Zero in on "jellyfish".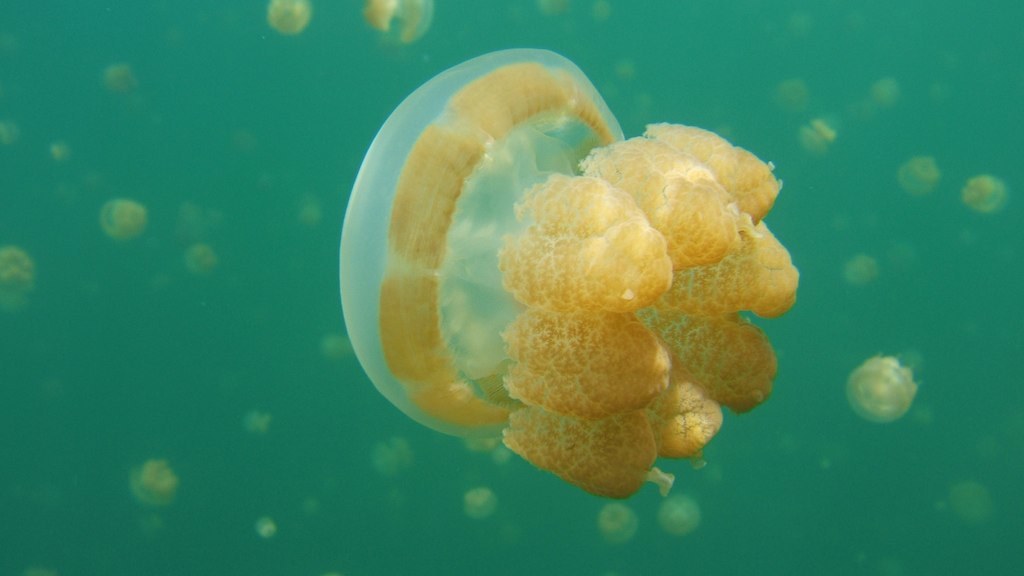
Zeroed in: {"left": 336, "top": 43, "right": 803, "bottom": 501}.
